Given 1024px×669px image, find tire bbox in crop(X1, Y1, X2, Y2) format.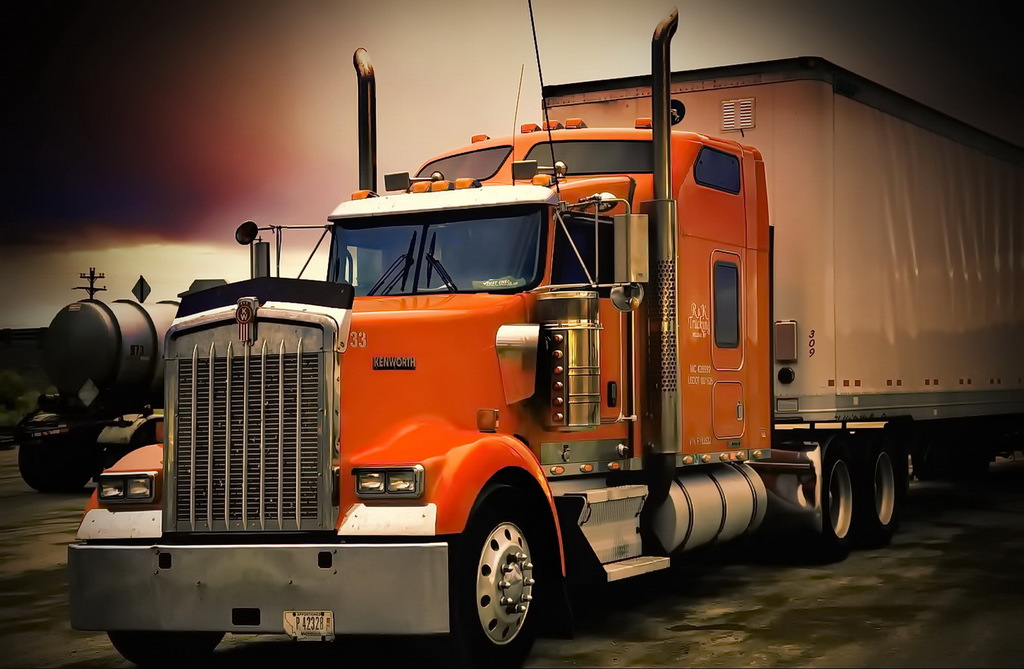
crop(780, 514, 811, 552).
